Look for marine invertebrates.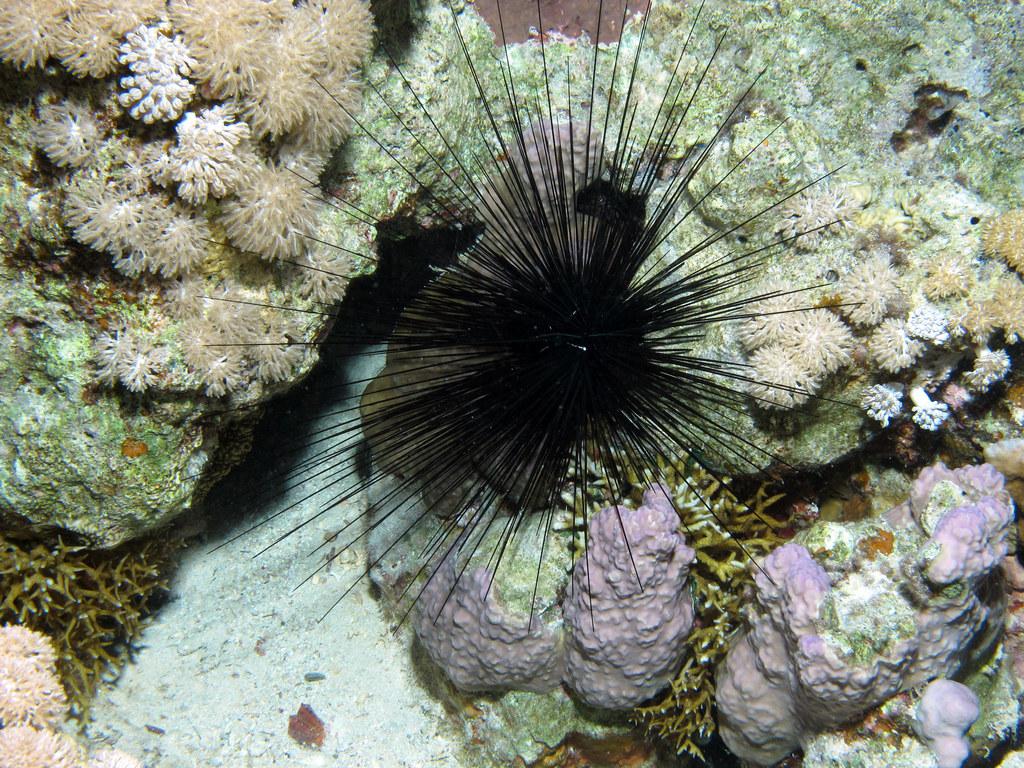
Found: box(876, 184, 936, 251).
